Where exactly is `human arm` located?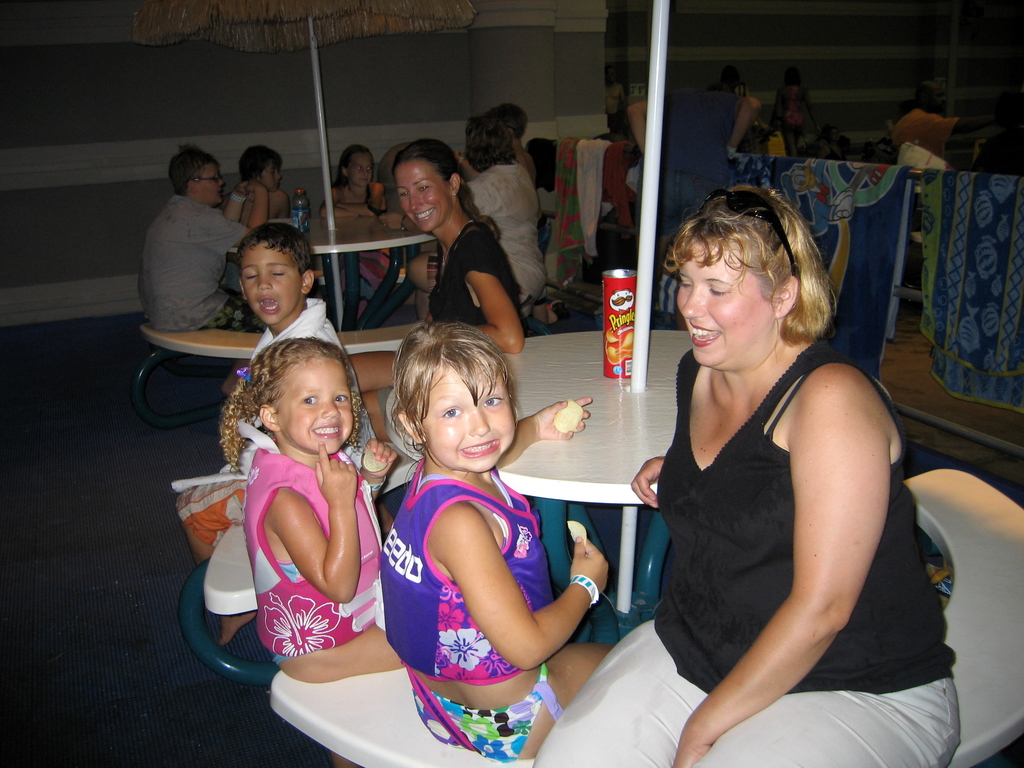
Its bounding box is box(268, 436, 355, 604).
